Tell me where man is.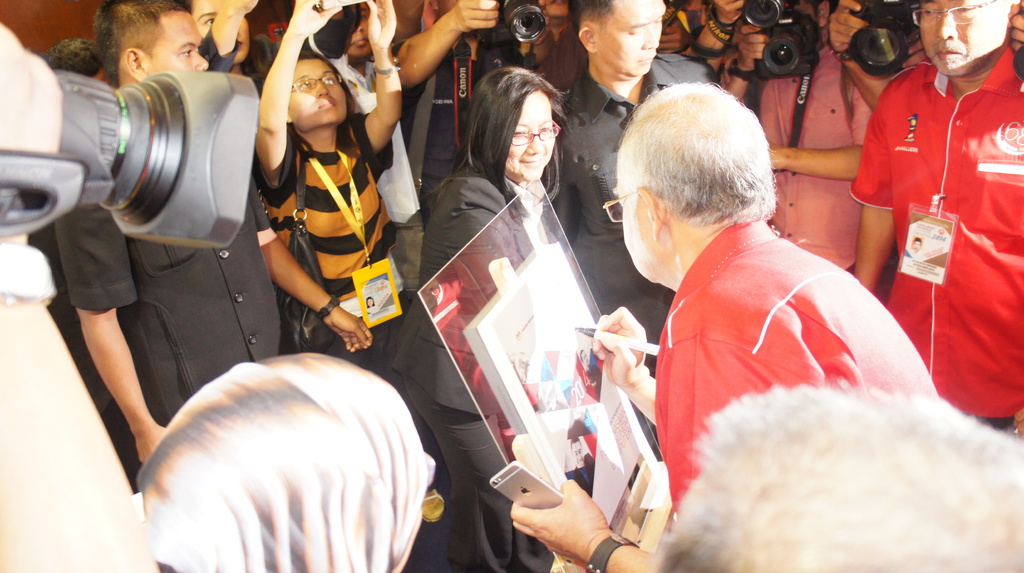
man is at (394, 0, 542, 226).
